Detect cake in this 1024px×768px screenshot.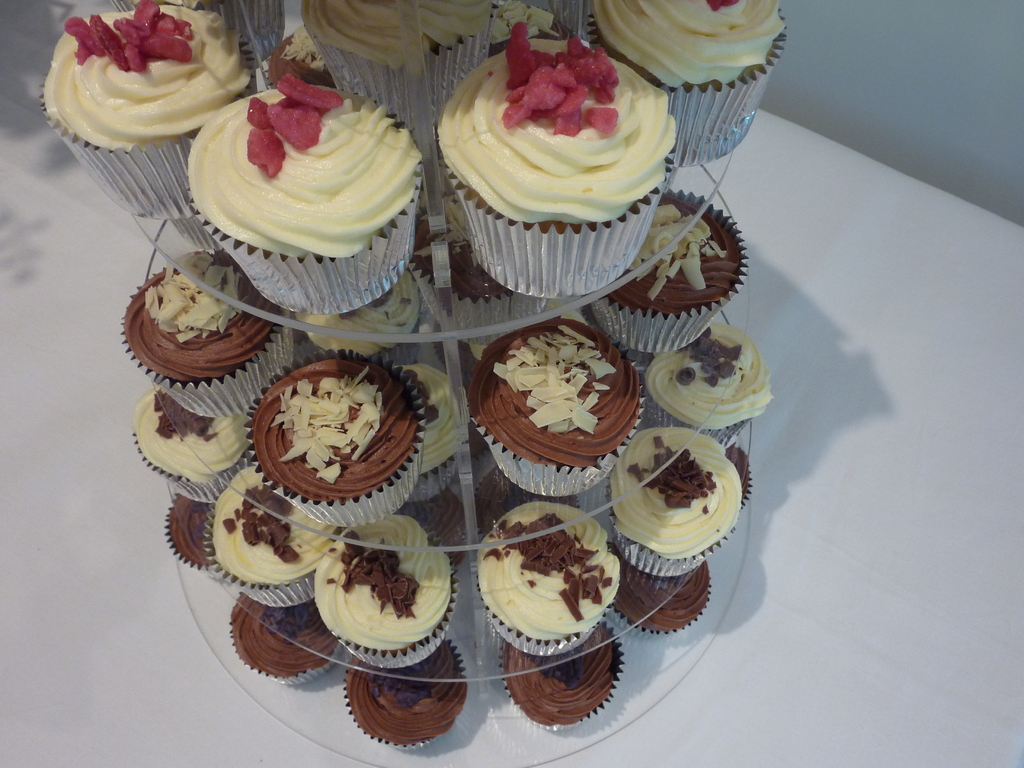
Detection: box=[289, 0, 499, 148].
